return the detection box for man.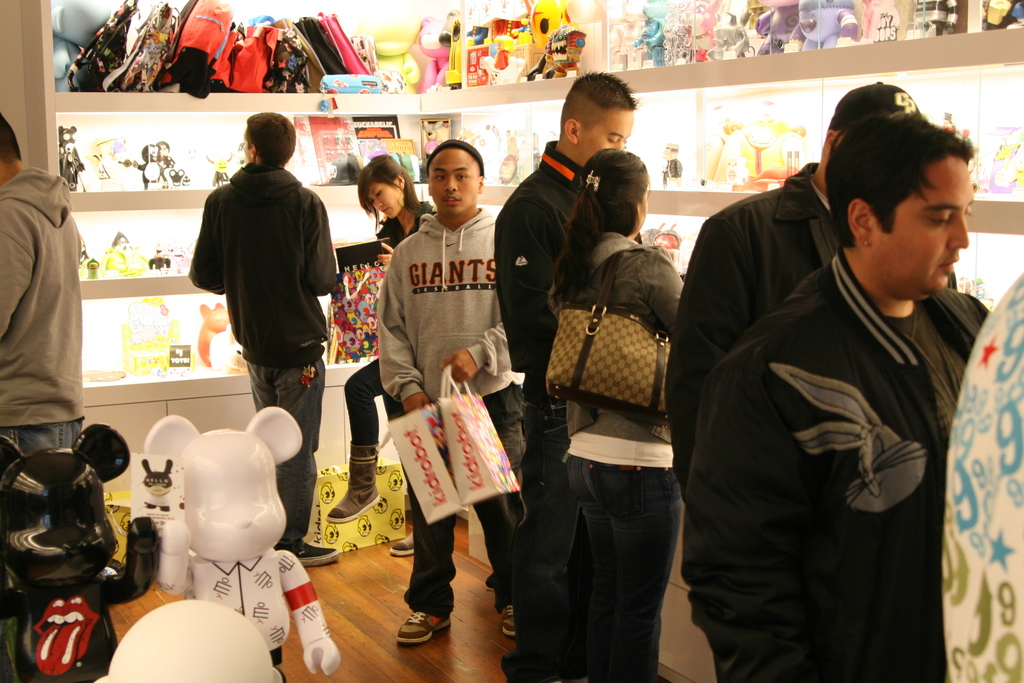
left=0, top=107, right=84, bottom=526.
